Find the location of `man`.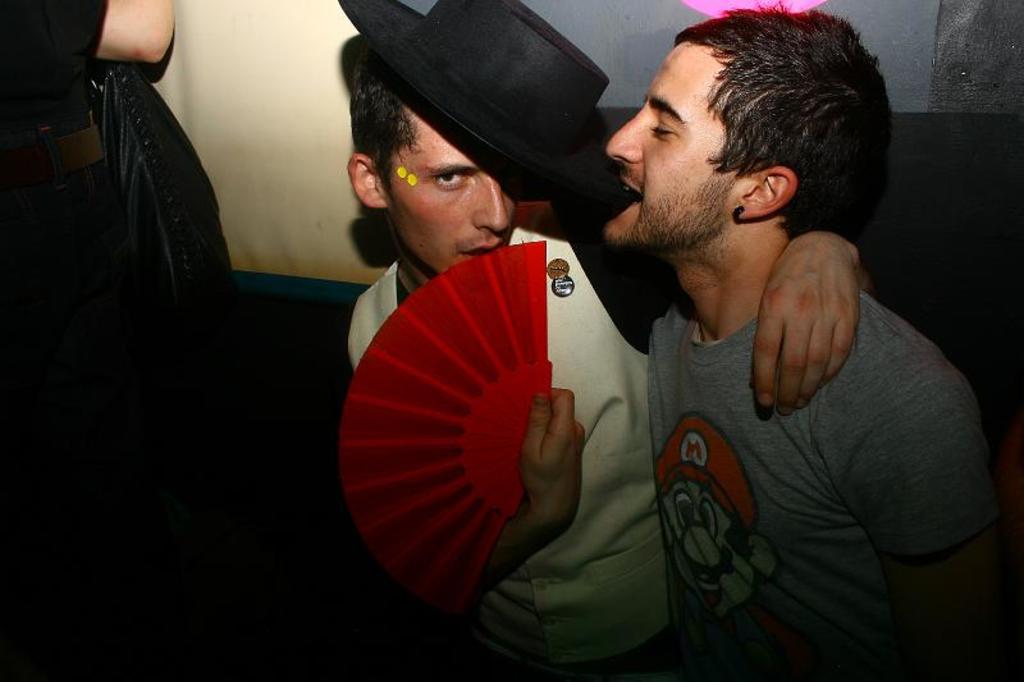
Location: 603/0/995/672.
